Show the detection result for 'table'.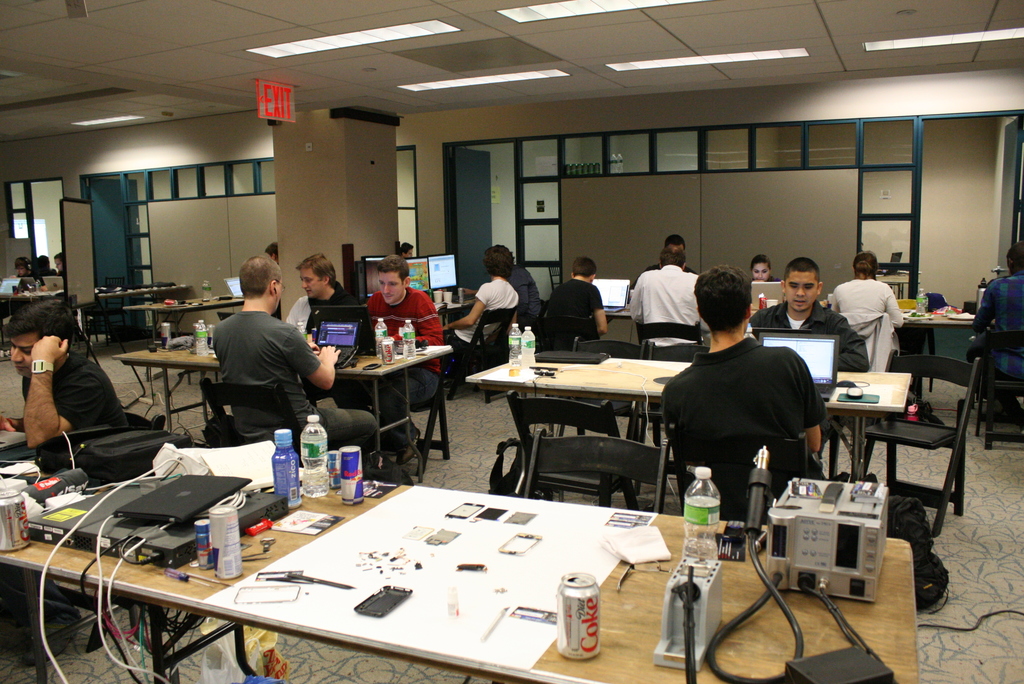
Rect(122, 297, 251, 380).
